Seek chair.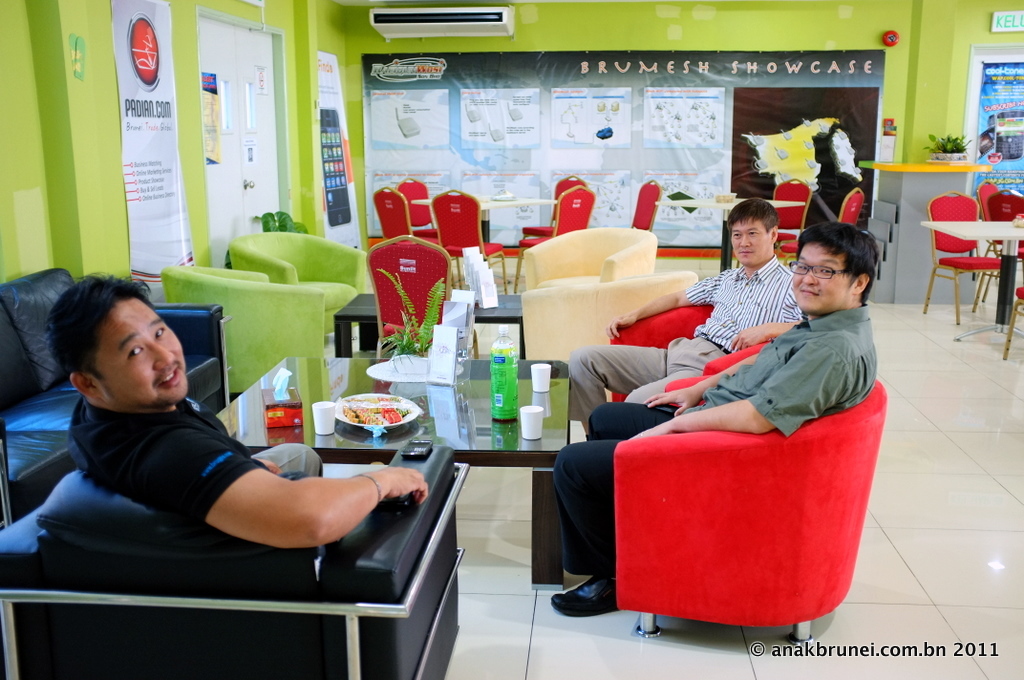
bbox=(837, 191, 865, 228).
